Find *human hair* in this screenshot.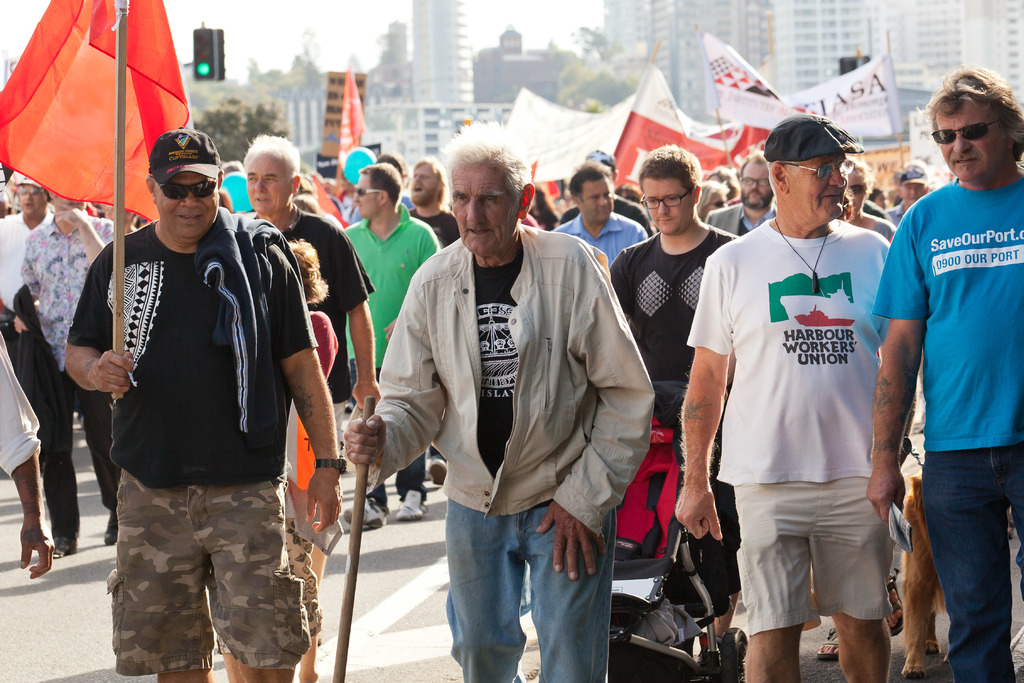
The bounding box for *human hair* is detection(636, 143, 702, 195).
